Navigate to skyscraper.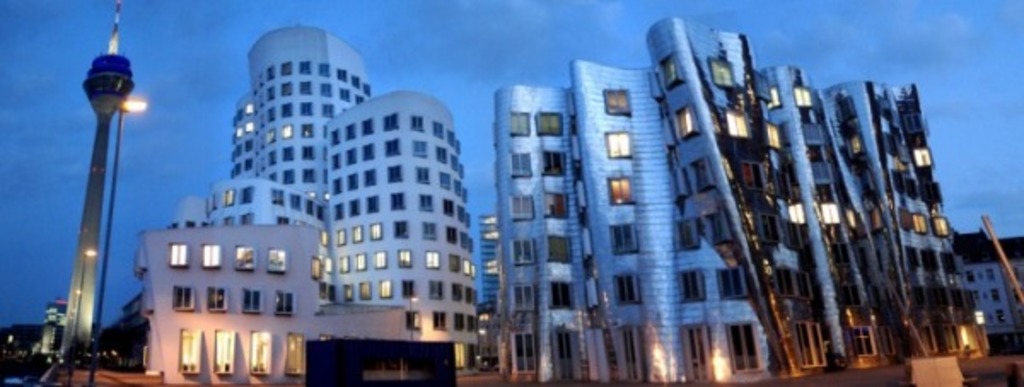
Navigation target: <region>230, 22, 488, 375</region>.
